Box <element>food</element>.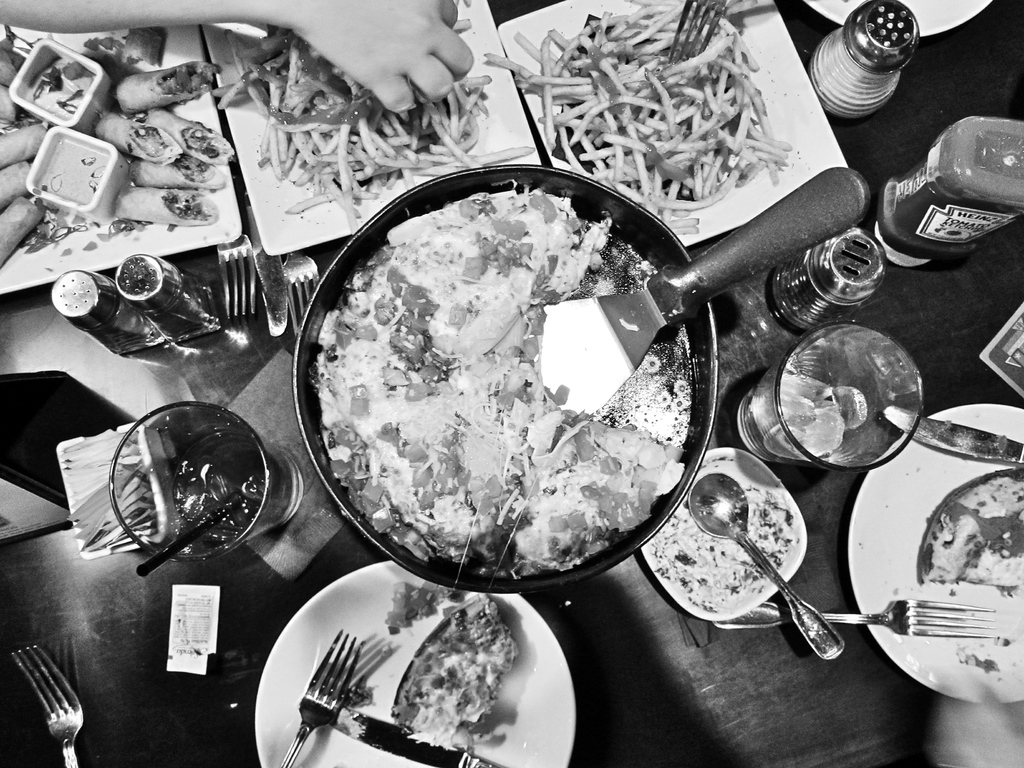
[379, 584, 450, 635].
